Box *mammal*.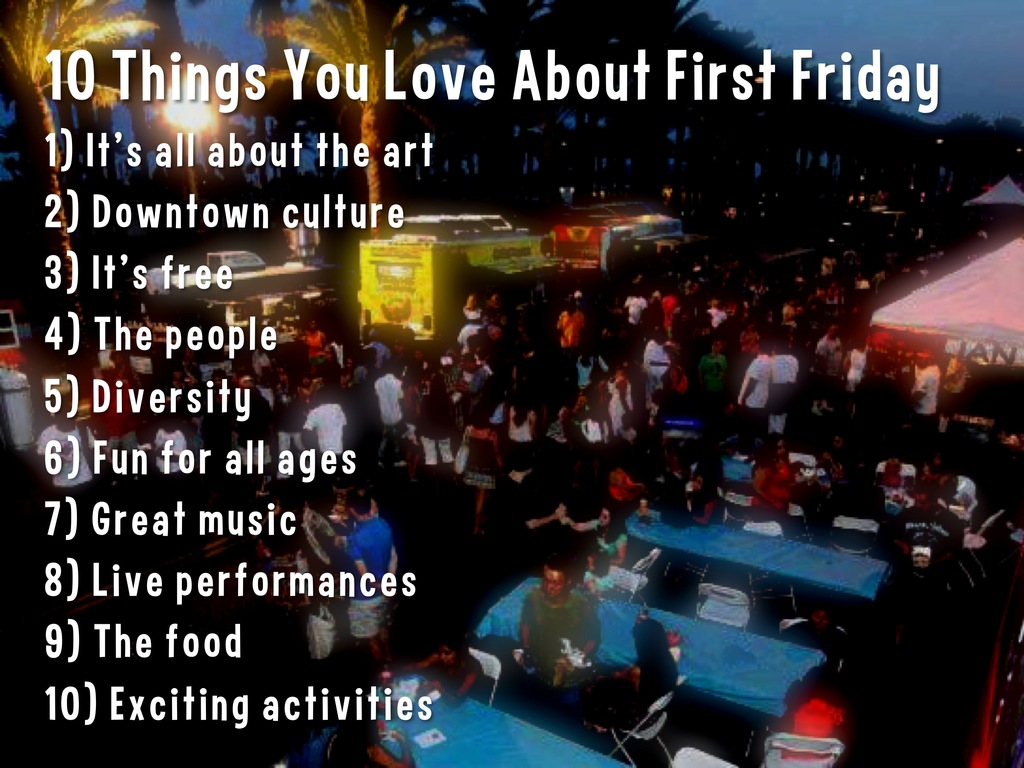
box(301, 545, 344, 696).
